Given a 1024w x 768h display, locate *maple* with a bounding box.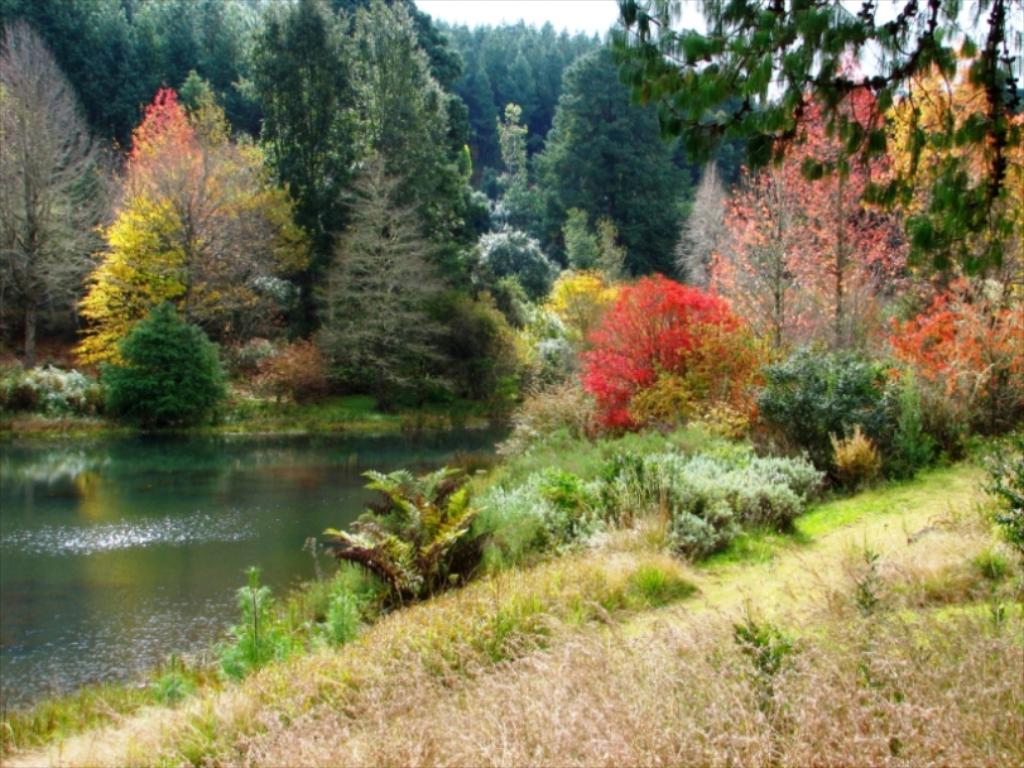
Located: (495,284,572,385).
